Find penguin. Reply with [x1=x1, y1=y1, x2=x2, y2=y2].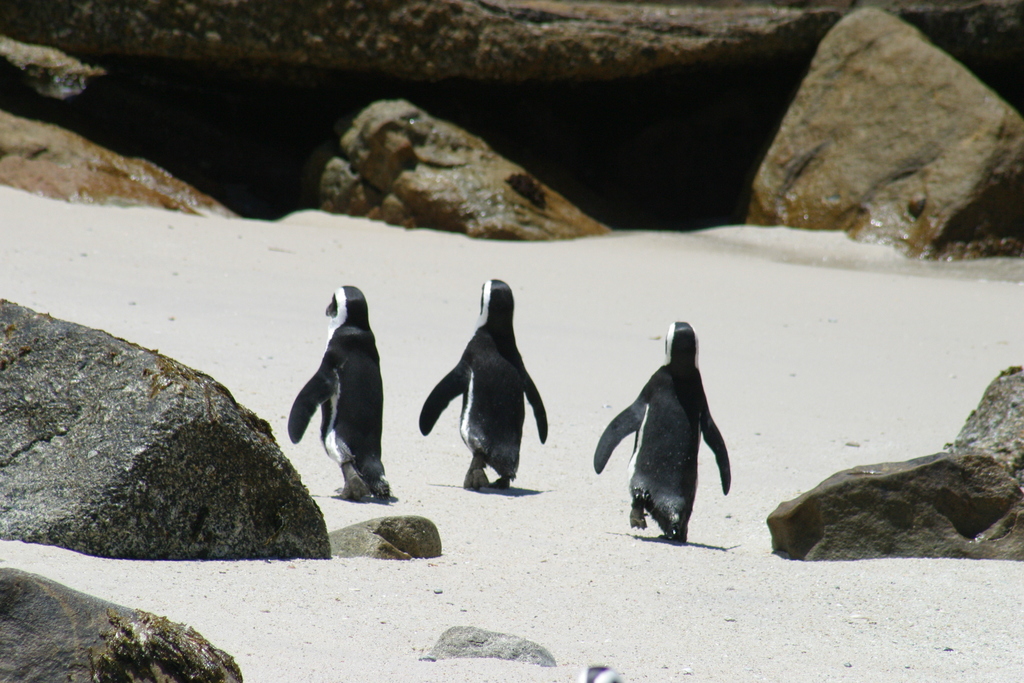
[x1=413, y1=275, x2=548, y2=499].
